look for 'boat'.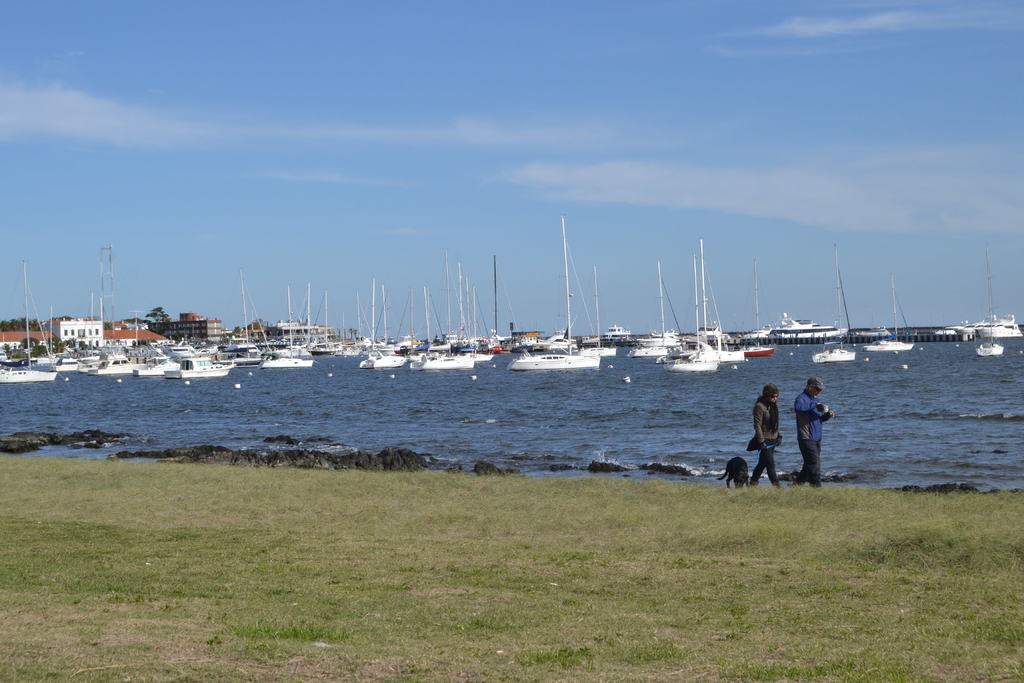
Found: x1=973 y1=313 x2=1023 y2=341.
